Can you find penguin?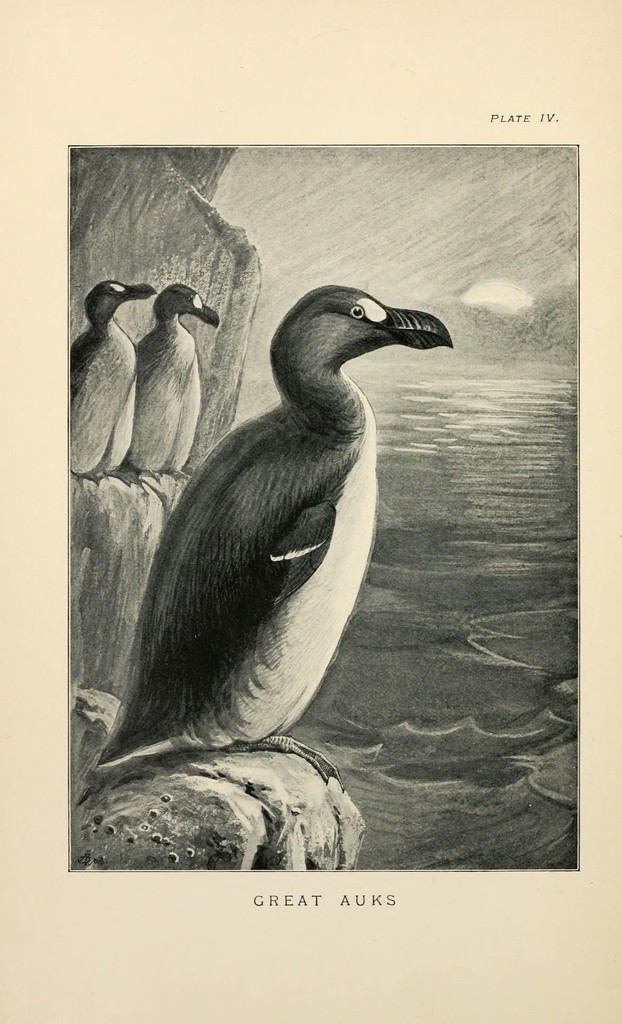
Yes, bounding box: [x1=90, y1=256, x2=478, y2=779].
